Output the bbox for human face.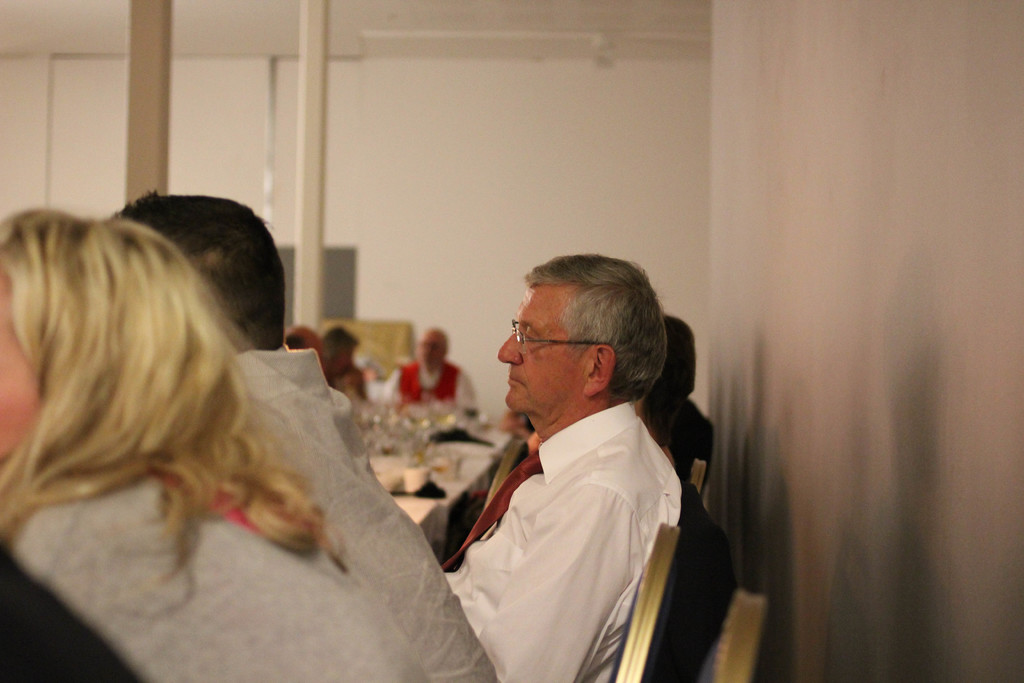
rect(497, 287, 579, 420).
